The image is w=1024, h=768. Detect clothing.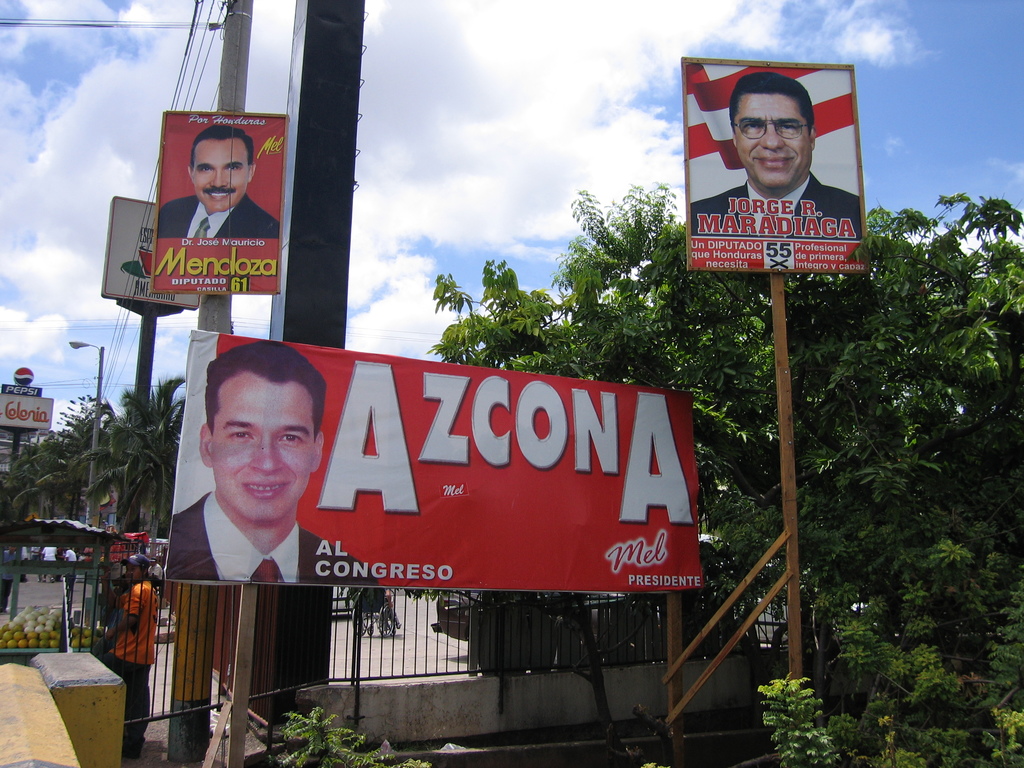
Detection: (left=102, top=582, right=135, bottom=647).
